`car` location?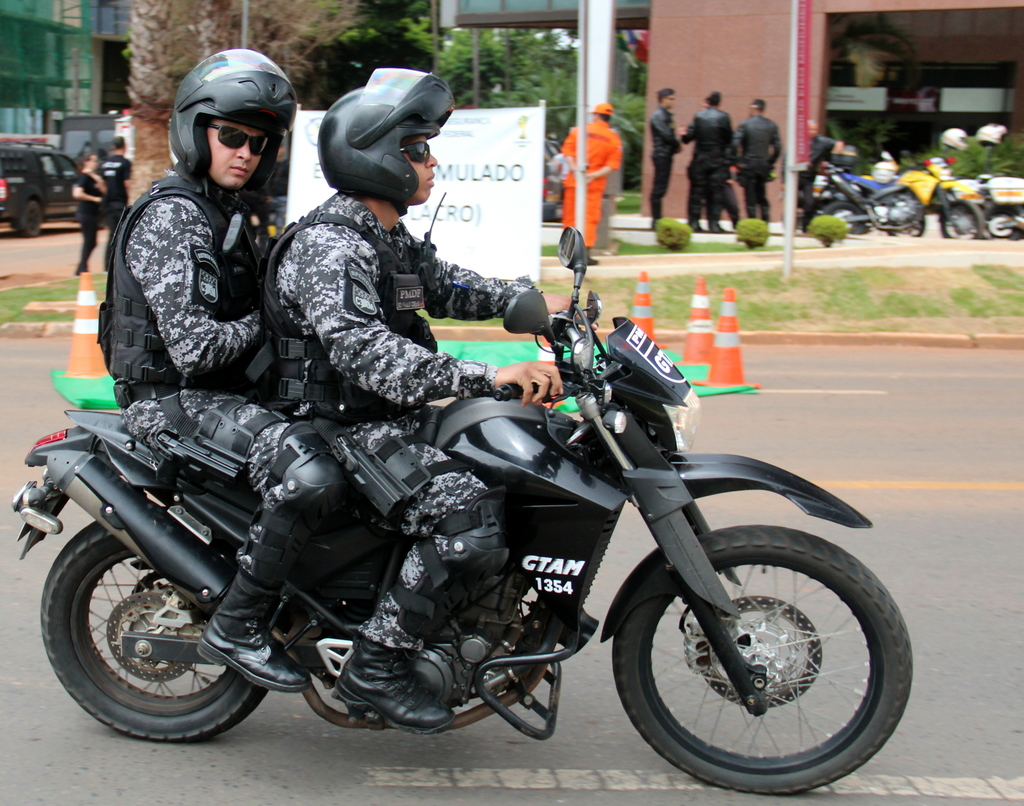
region(0, 139, 83, 238)
